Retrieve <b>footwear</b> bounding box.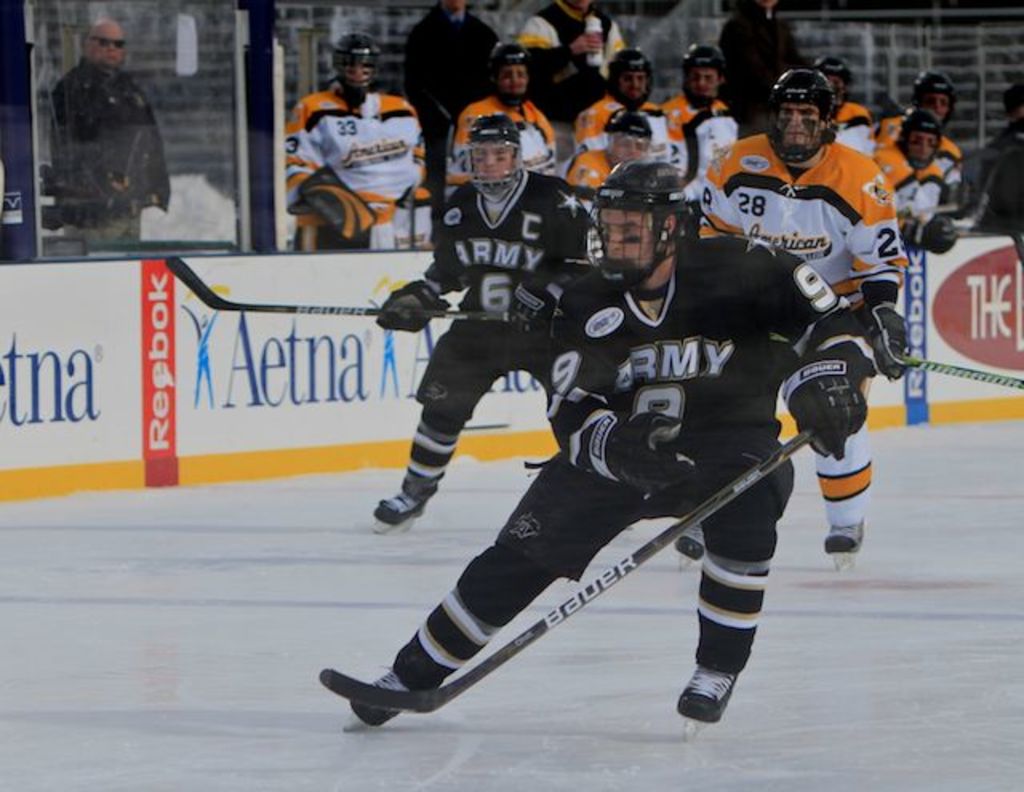
Bounding box: l=694, t=664, r=736, b=723.
